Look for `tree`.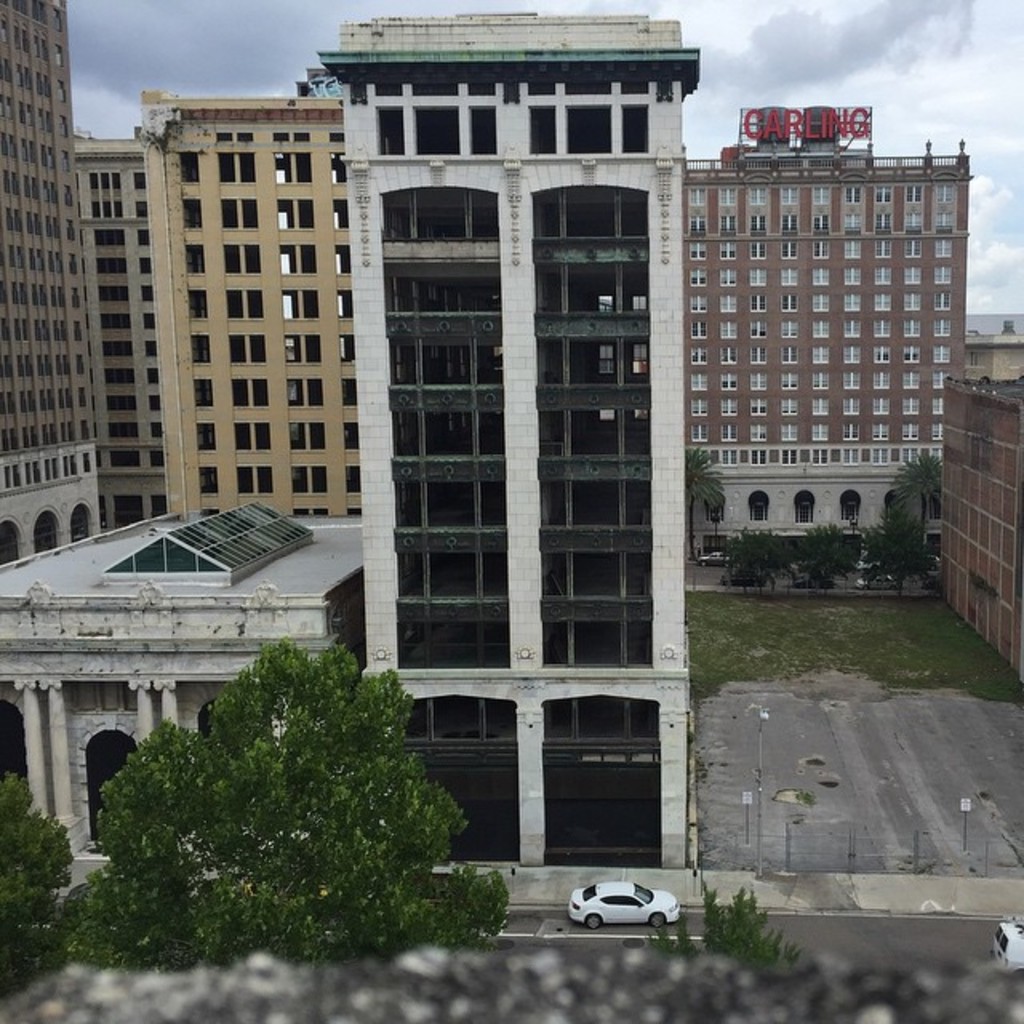
Found: {"left": 58, "top": 622, "right": 518, "bottom": 965}.
